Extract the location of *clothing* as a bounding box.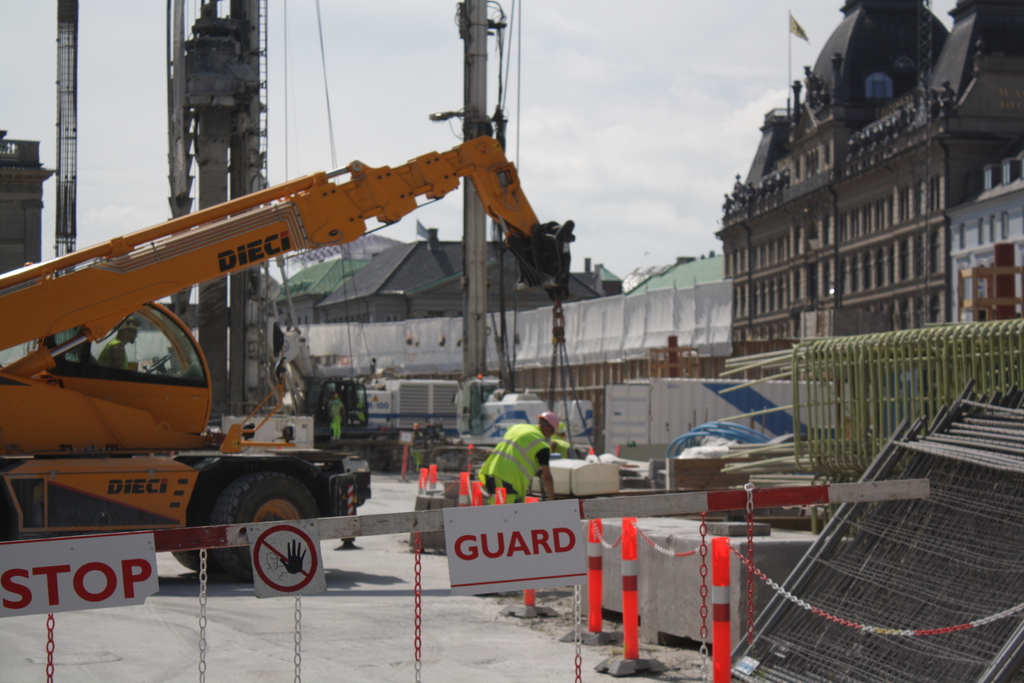
rect(95, 338, 127, 369).
